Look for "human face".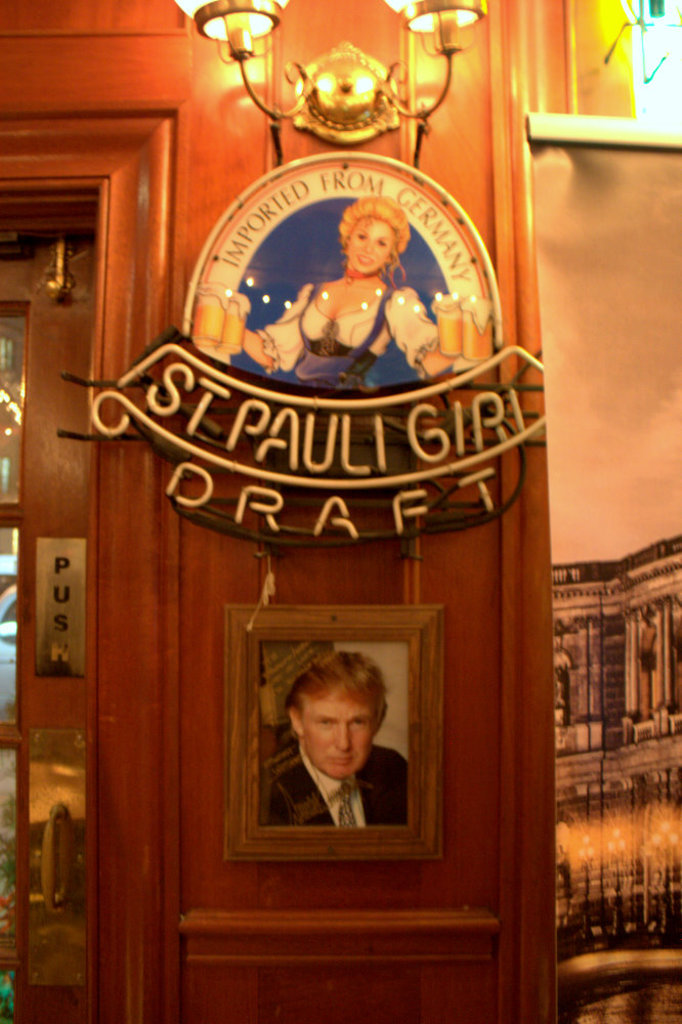
Found: (left=344, top=210, right=397, bottom=276).
